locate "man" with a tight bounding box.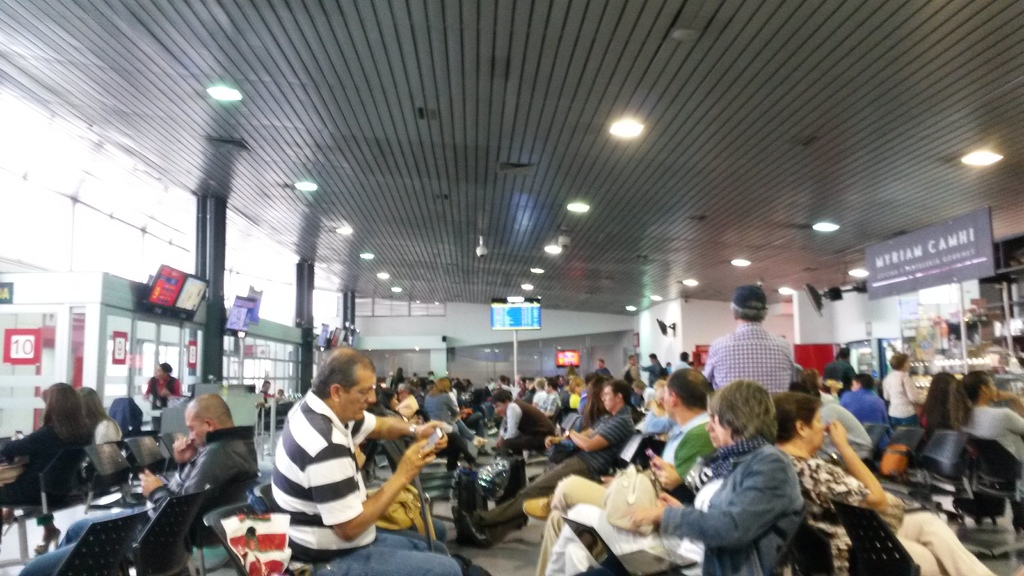
[534,380,559,424].
